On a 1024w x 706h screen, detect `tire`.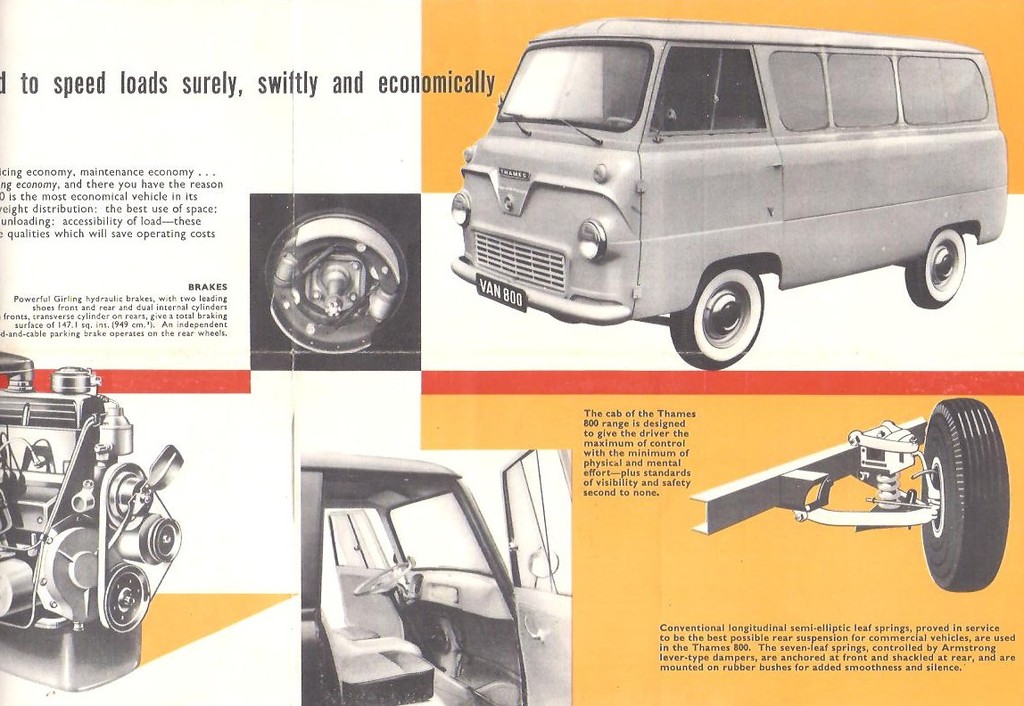
{"left": 907, "top": 227, "right": 965, "bottom": 309}.
